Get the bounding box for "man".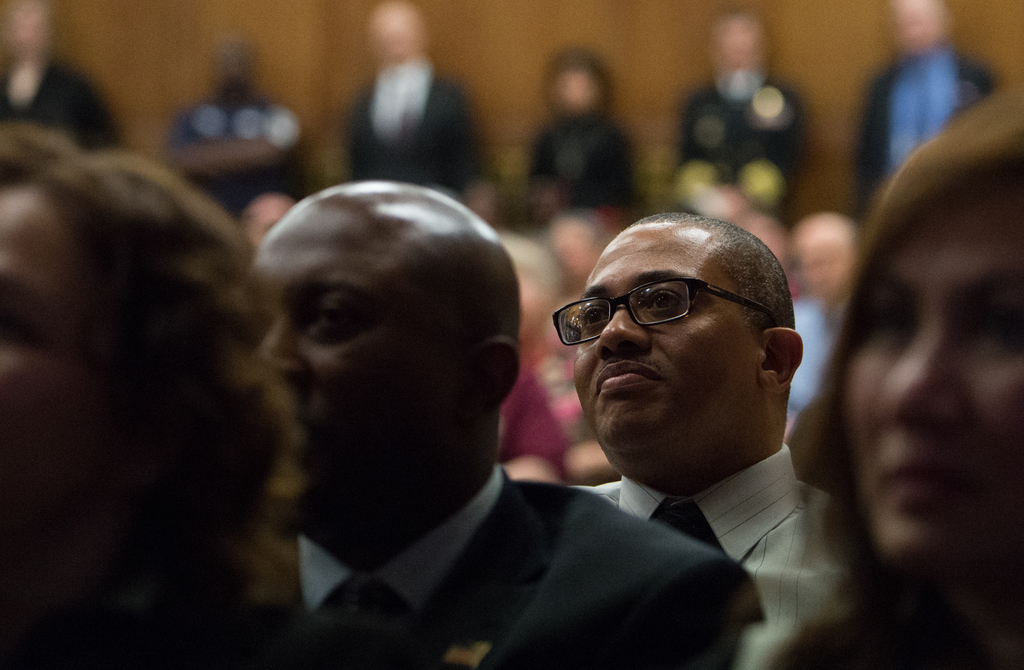
BBox(527, 211, 867, 669).
